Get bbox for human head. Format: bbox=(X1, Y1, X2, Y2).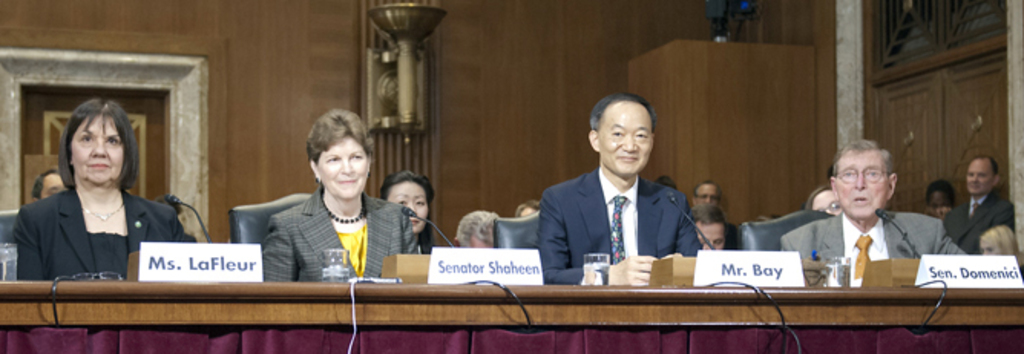
bbox=(380, 170, 437, 236).
